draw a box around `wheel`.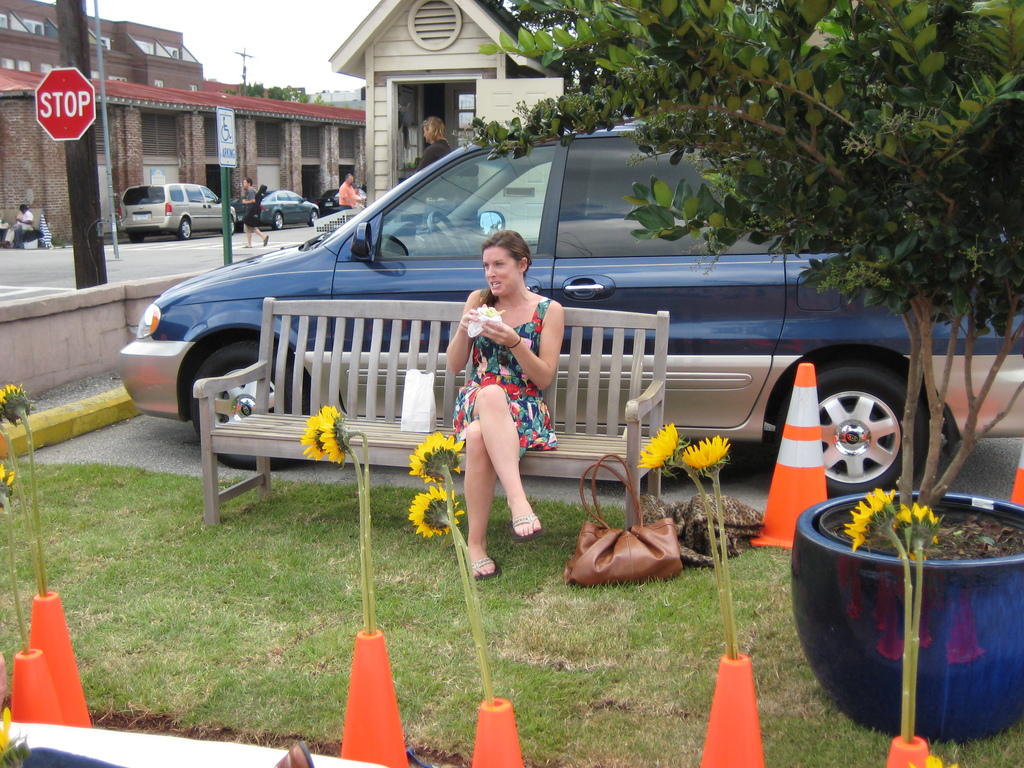
[312, 214, 317, 227].
